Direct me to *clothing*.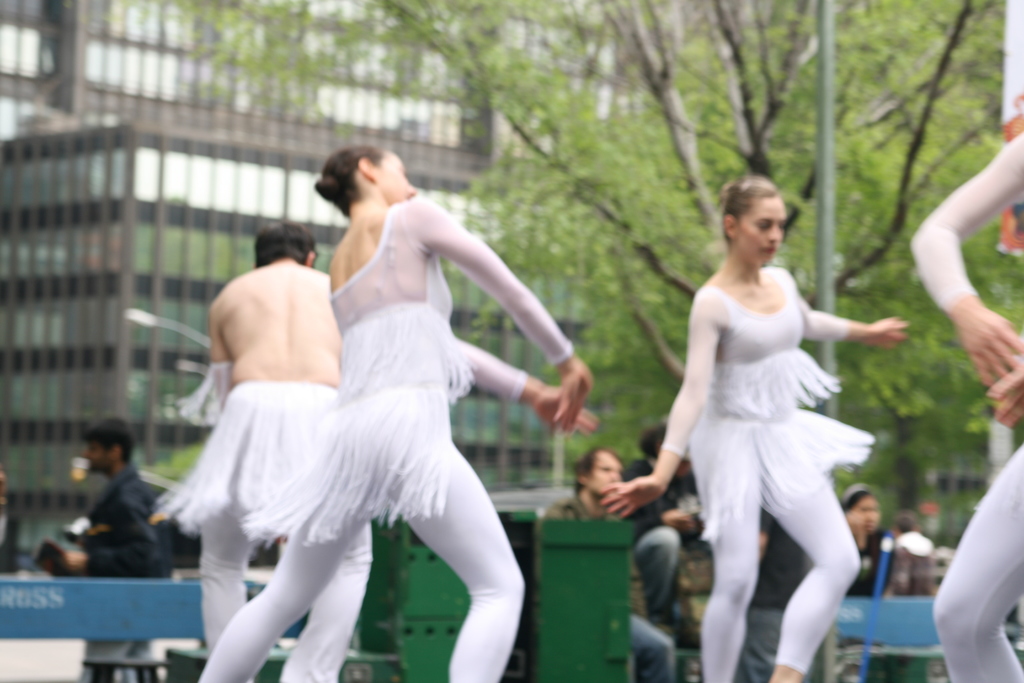
Direction: left=552, top=483, right=677, bottom=679.
